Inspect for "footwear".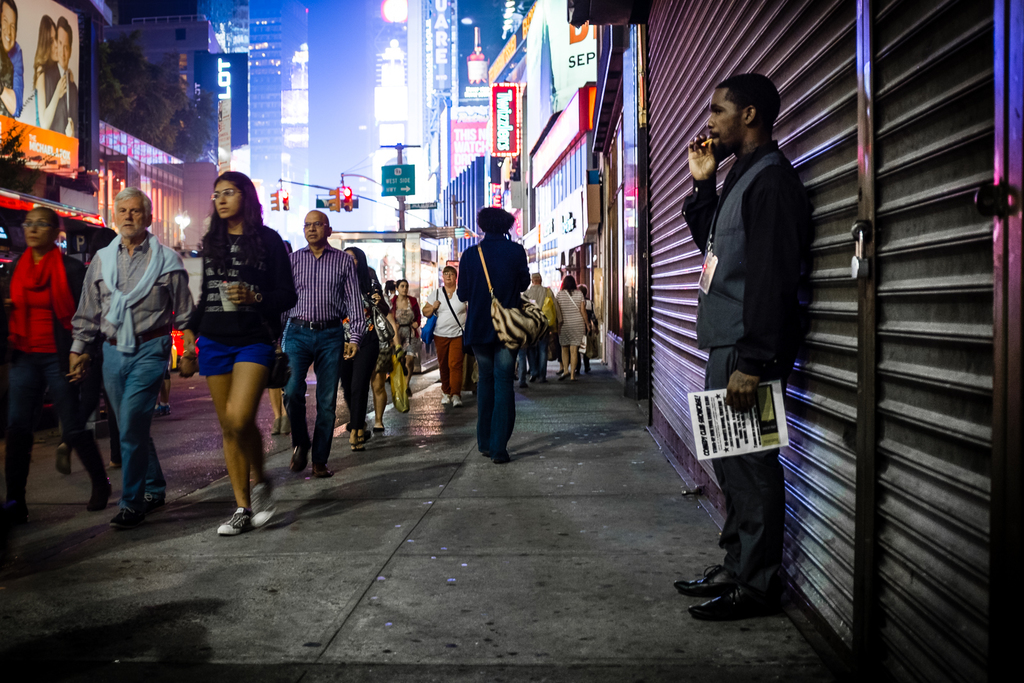
Inspection: box=[442, 392, 450, 402].
